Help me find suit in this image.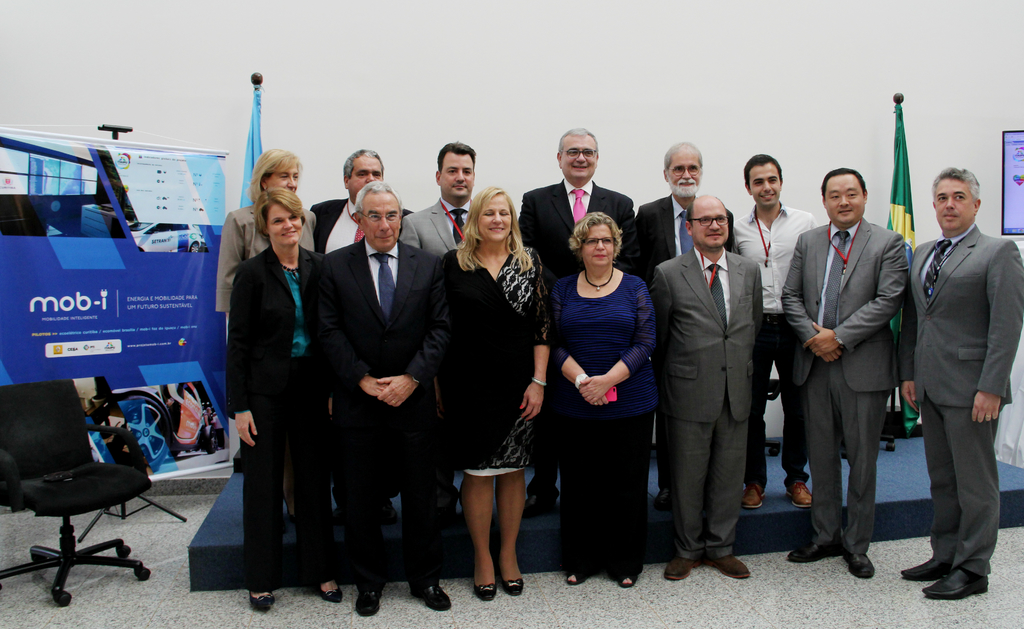
Found it: crop(516, 182, 634, 491).
